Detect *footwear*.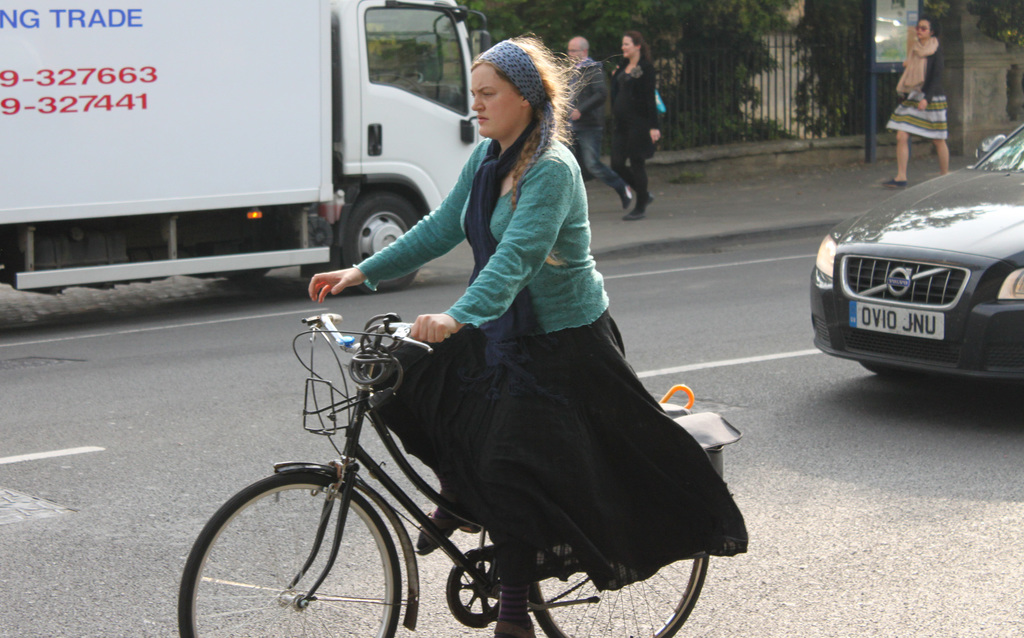
Detected at region(417, 500, 462, 553).
